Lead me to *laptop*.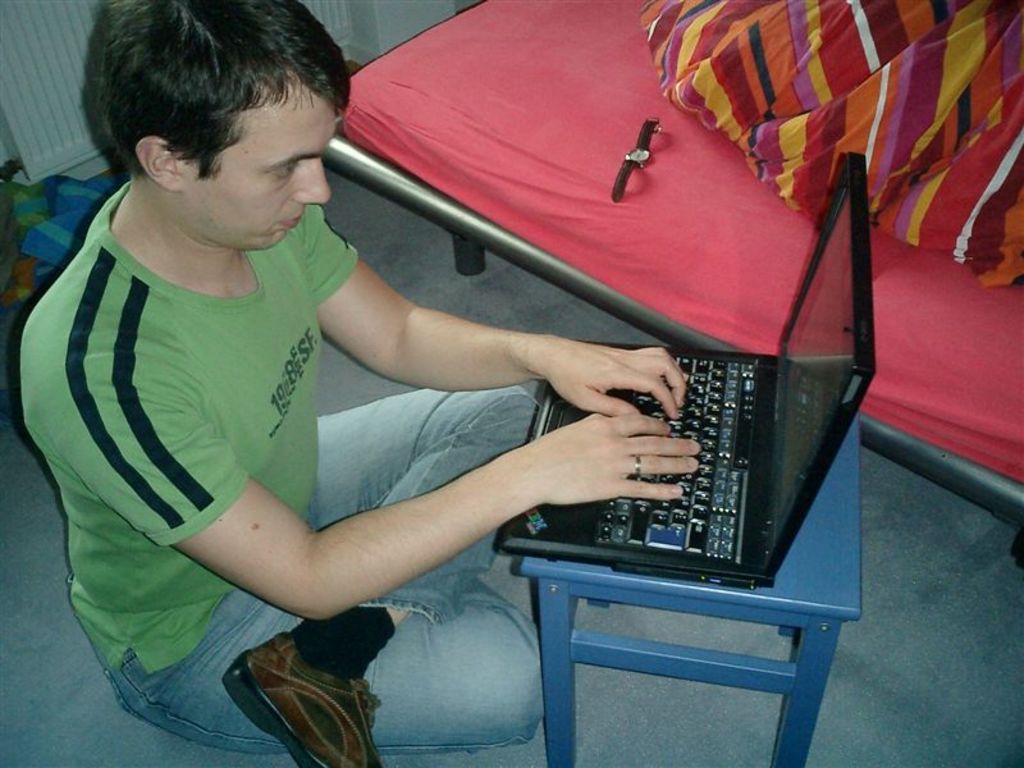
Lead to x1=522 y1=184 x2=865 y2=649.
